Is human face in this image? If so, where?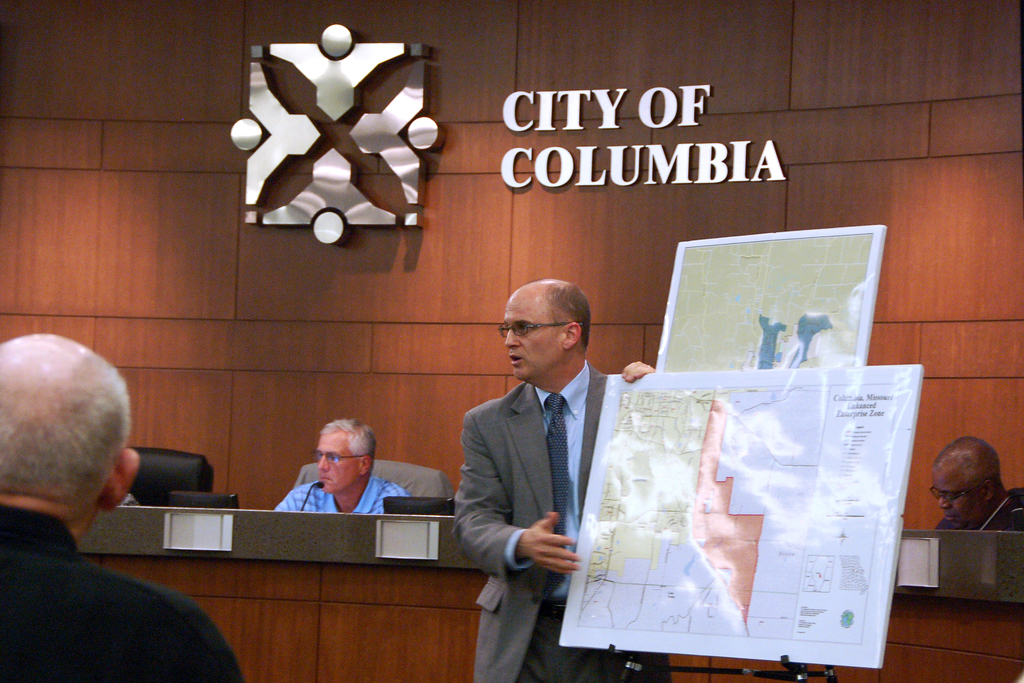
Yes, at 504:297:565:381.
